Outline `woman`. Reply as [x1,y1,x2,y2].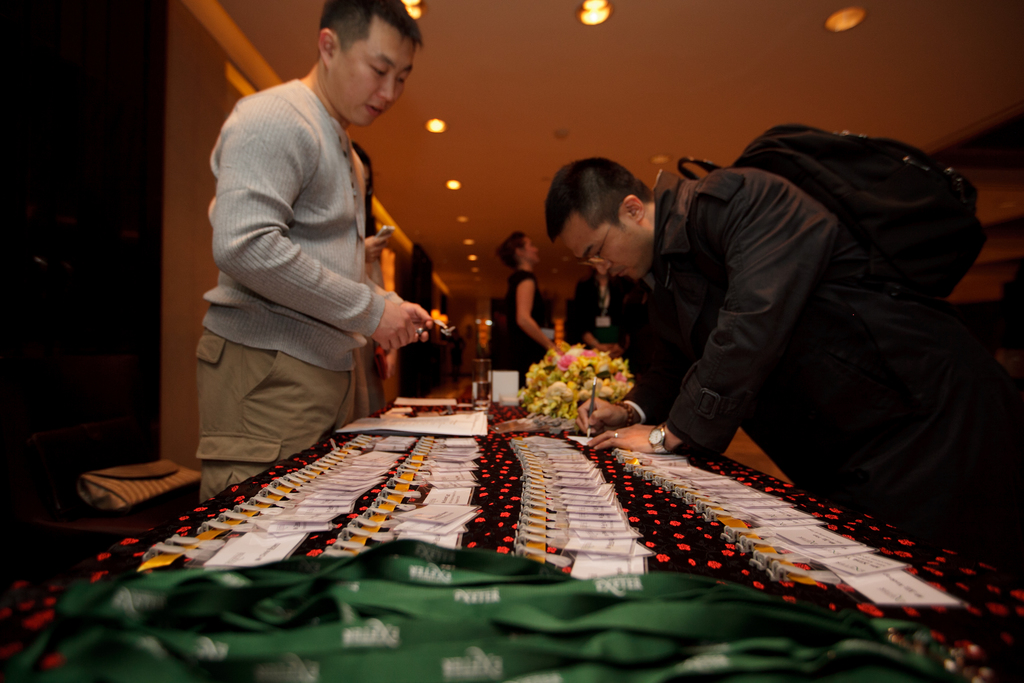
[493,224,564,366].
